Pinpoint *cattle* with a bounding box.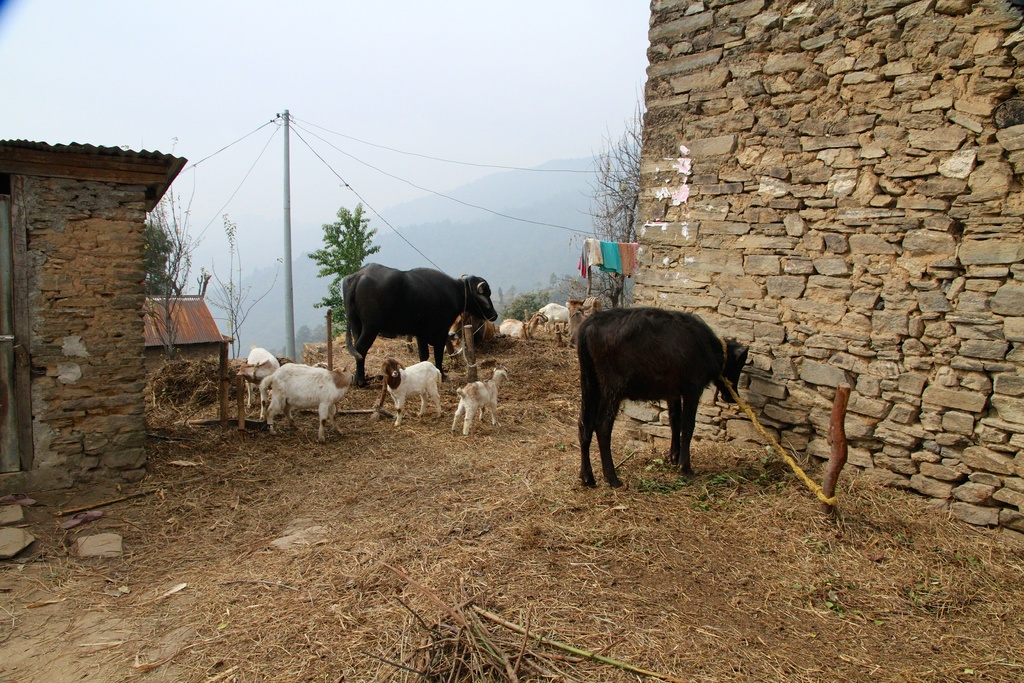
{"x1": 244, "y1": 340, "x2": 279, "y2": 420}.
